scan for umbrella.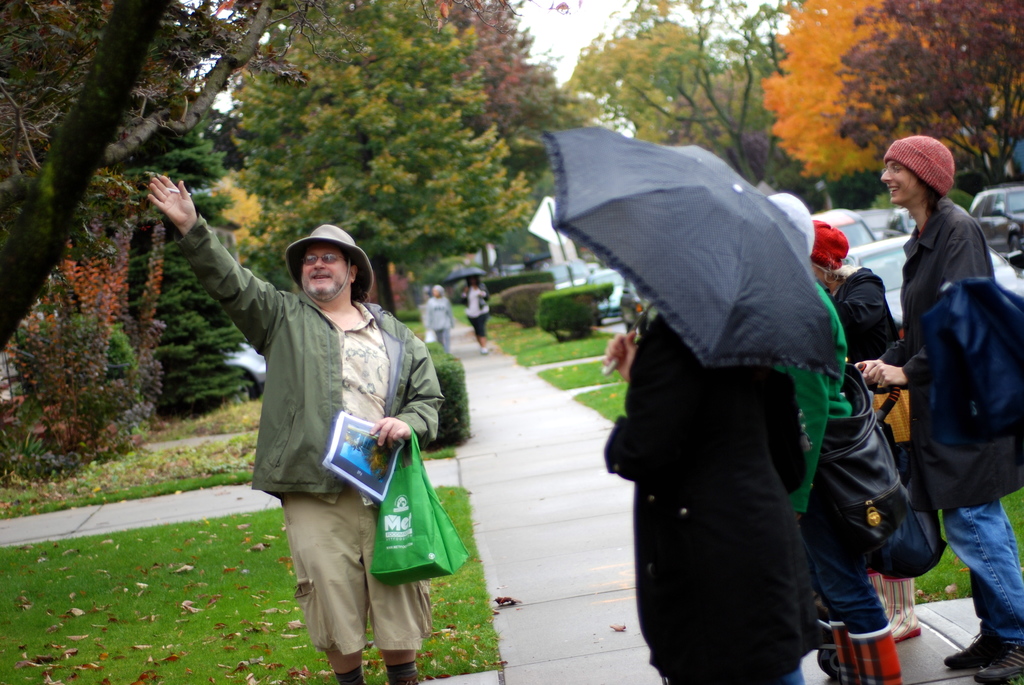
Scan result: detection(428, 265, 479, 298).
